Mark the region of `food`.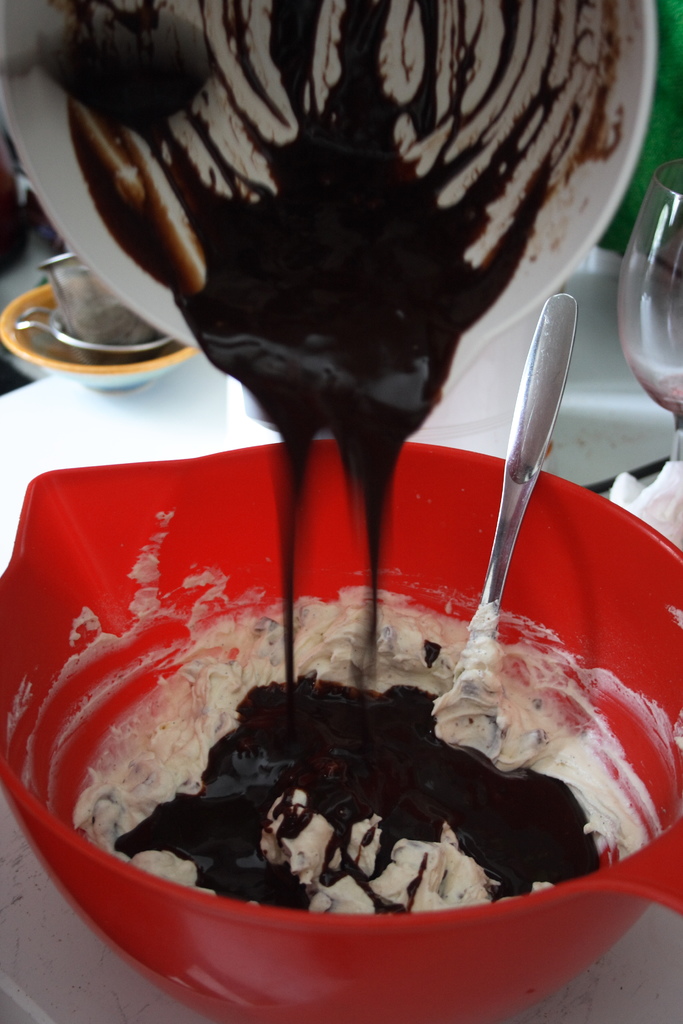
Region: (63, 300, 158, 347).
